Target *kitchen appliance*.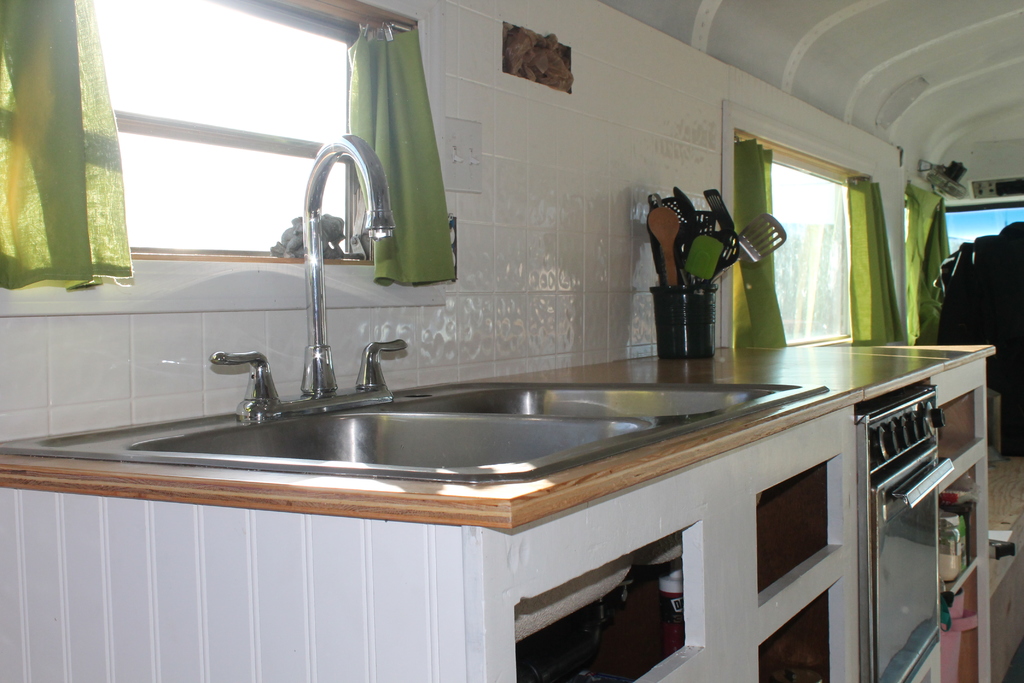
Target region: BBox(741, 213, 791, 261).
